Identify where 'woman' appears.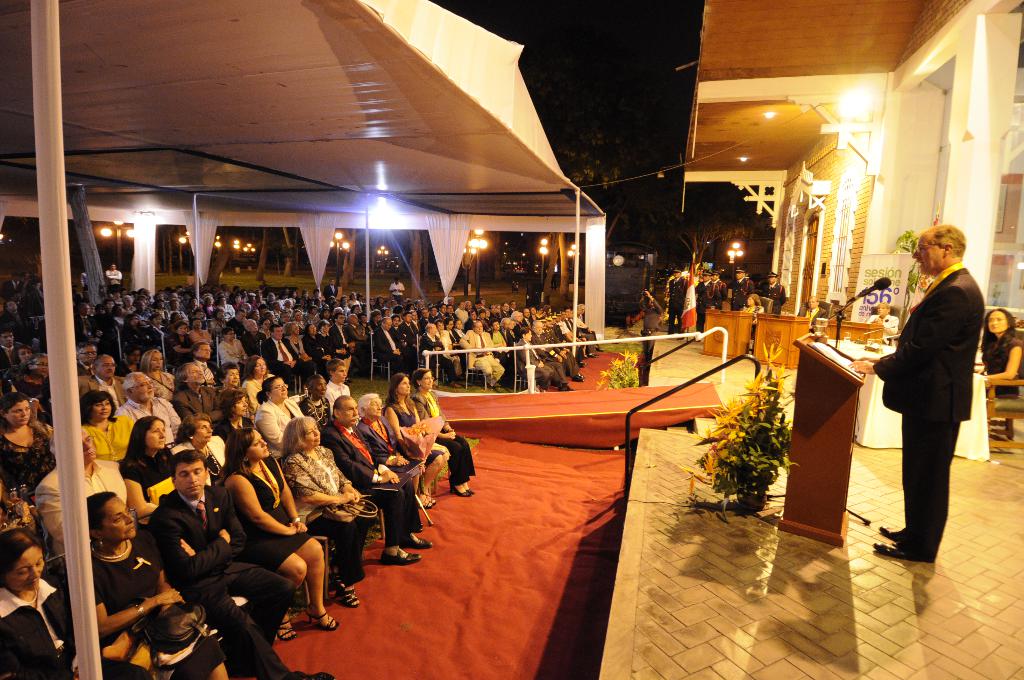
Appears at x1=350, y1=303, x2=365, y2=316.
